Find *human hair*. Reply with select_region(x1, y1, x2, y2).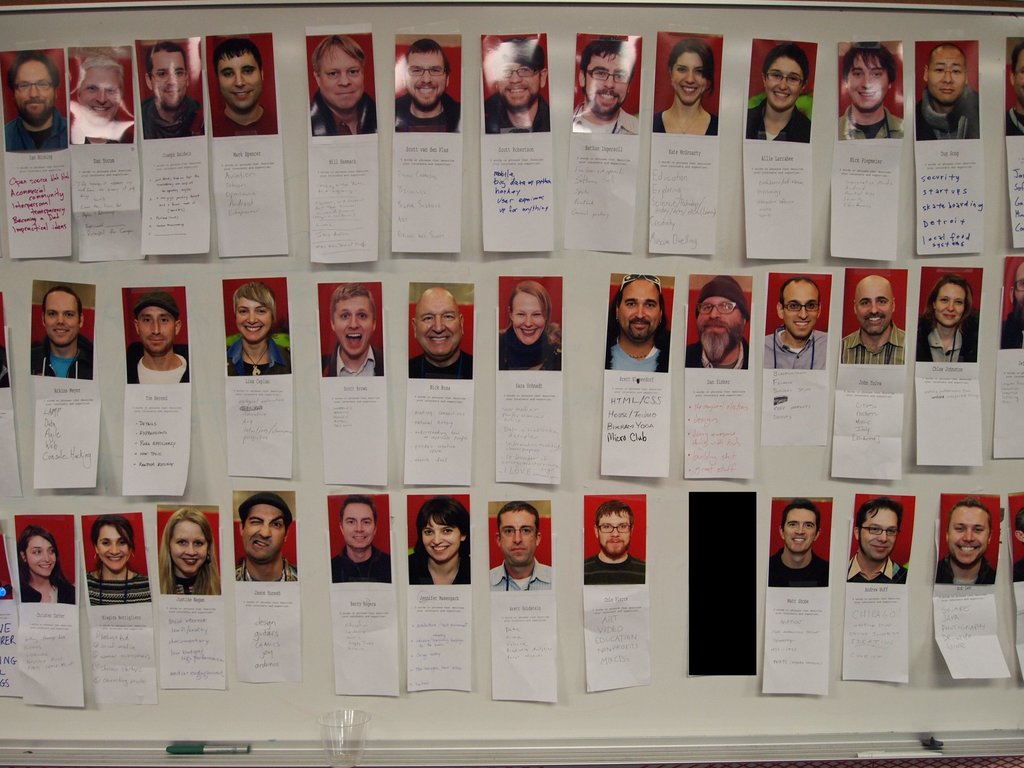
select_region(159, 508, 222, 593).
